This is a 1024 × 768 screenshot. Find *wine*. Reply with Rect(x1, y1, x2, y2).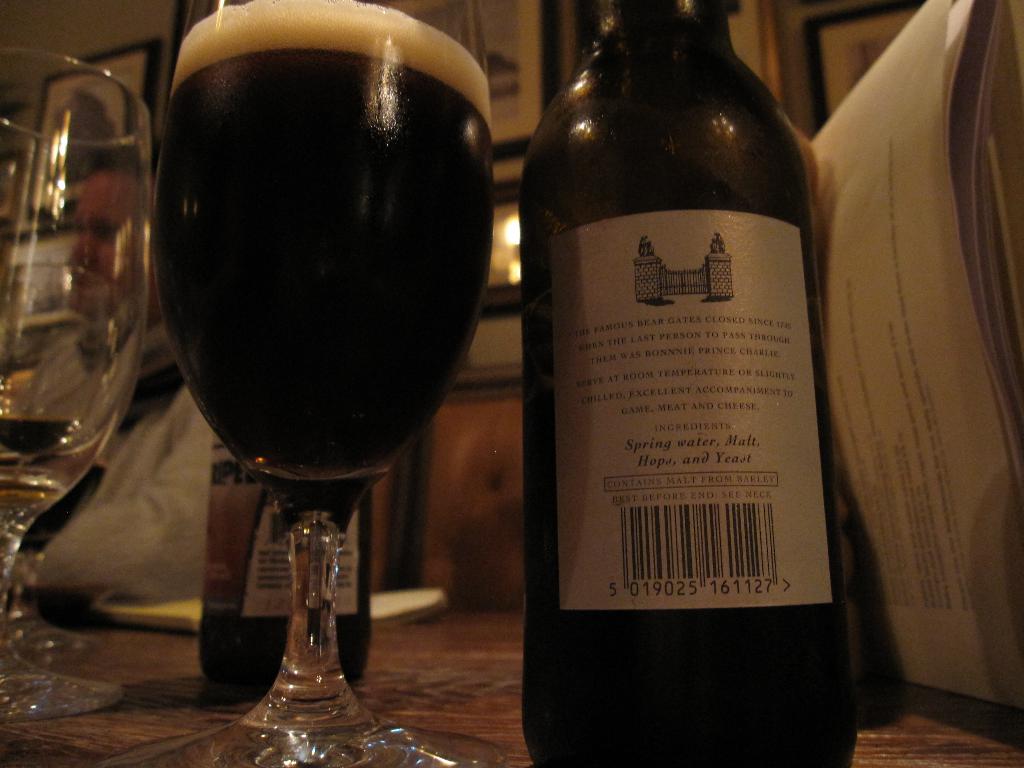
Rect(134, 0, 492, 763).
